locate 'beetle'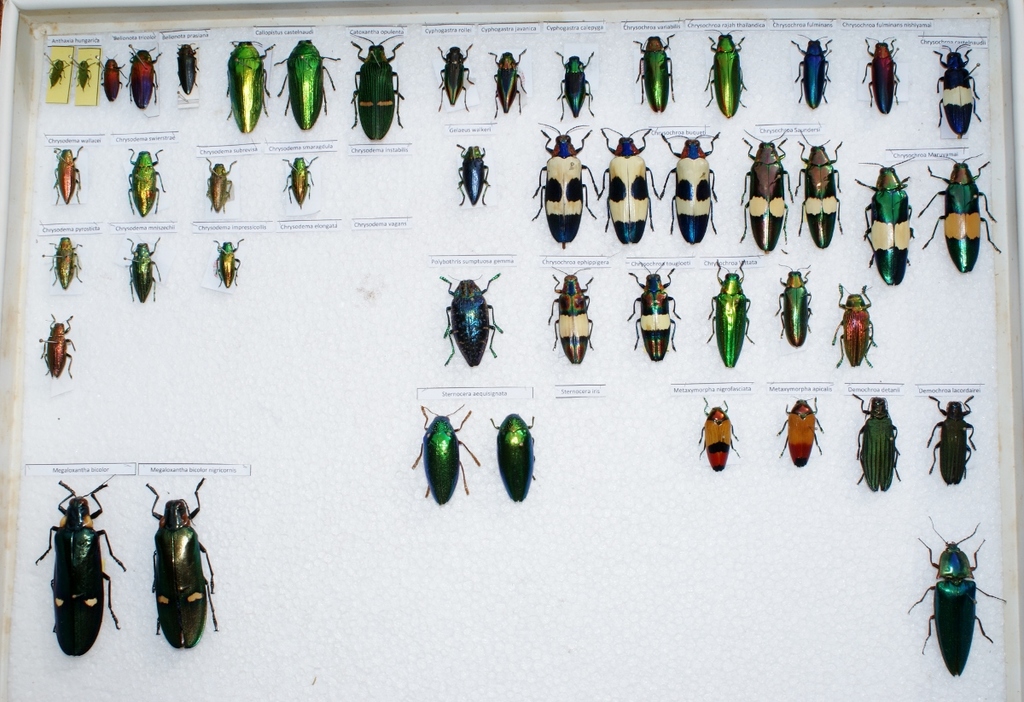
430,264,499,368
